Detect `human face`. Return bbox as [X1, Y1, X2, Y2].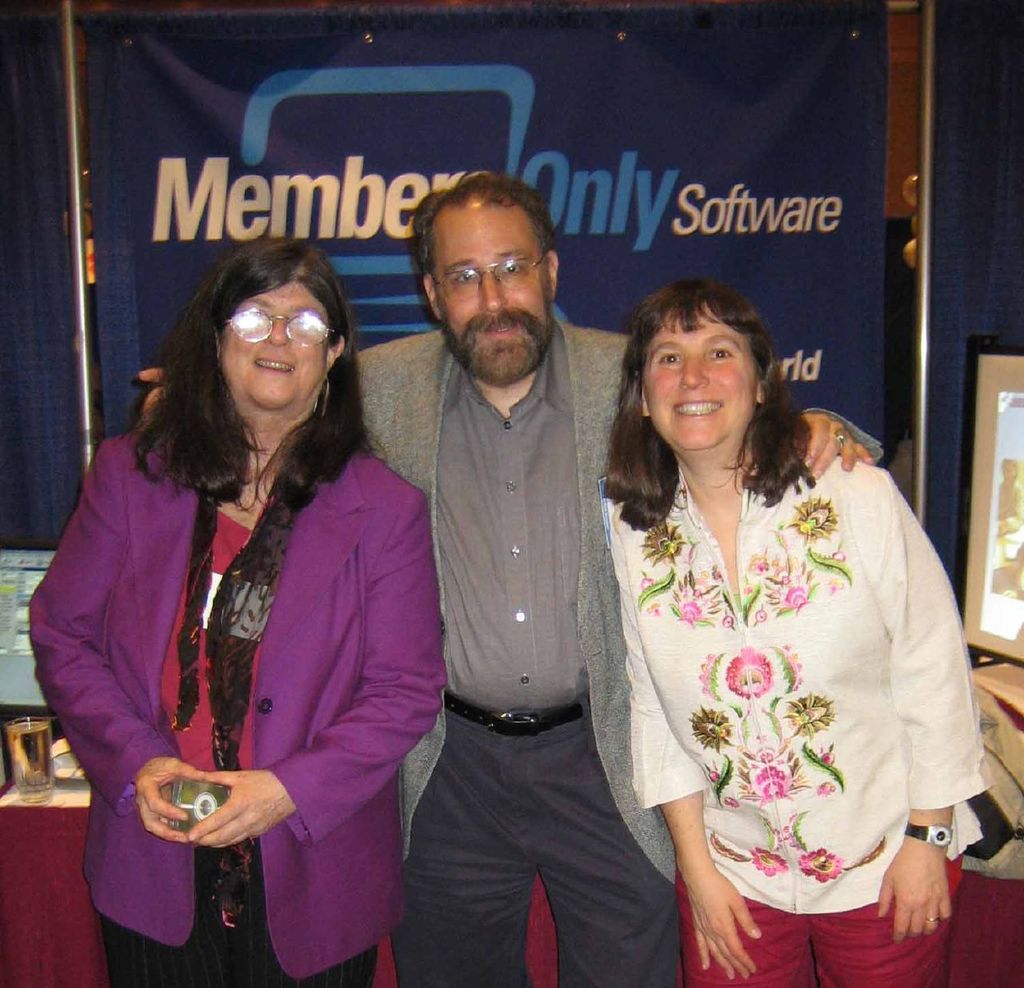
[433, 206, 555, 371].
